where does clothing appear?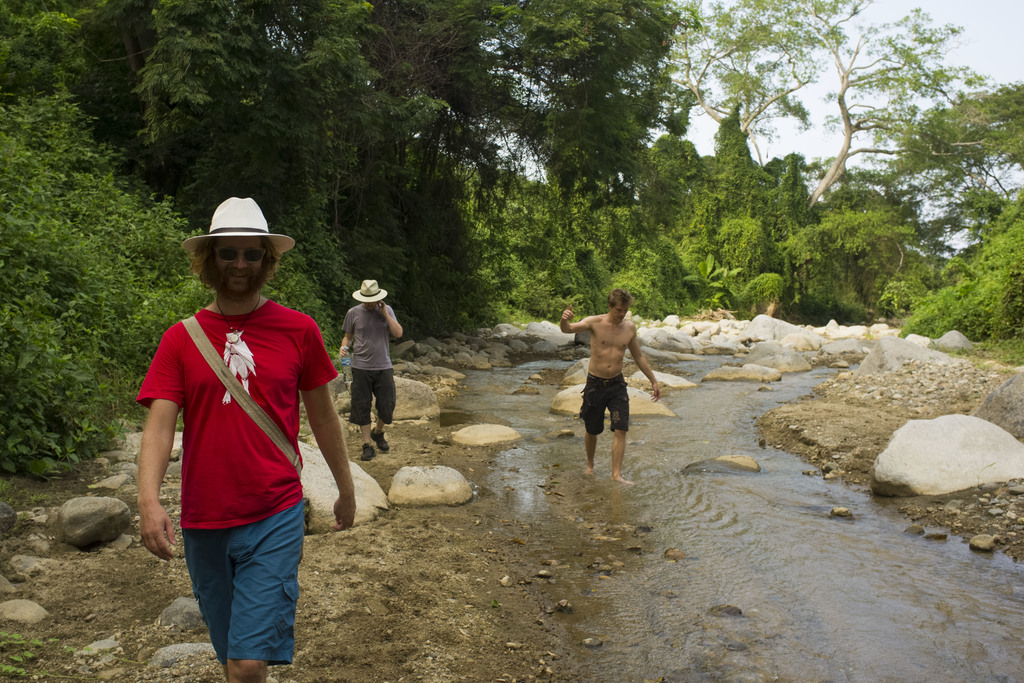
Appears at 136:295:339:678.
